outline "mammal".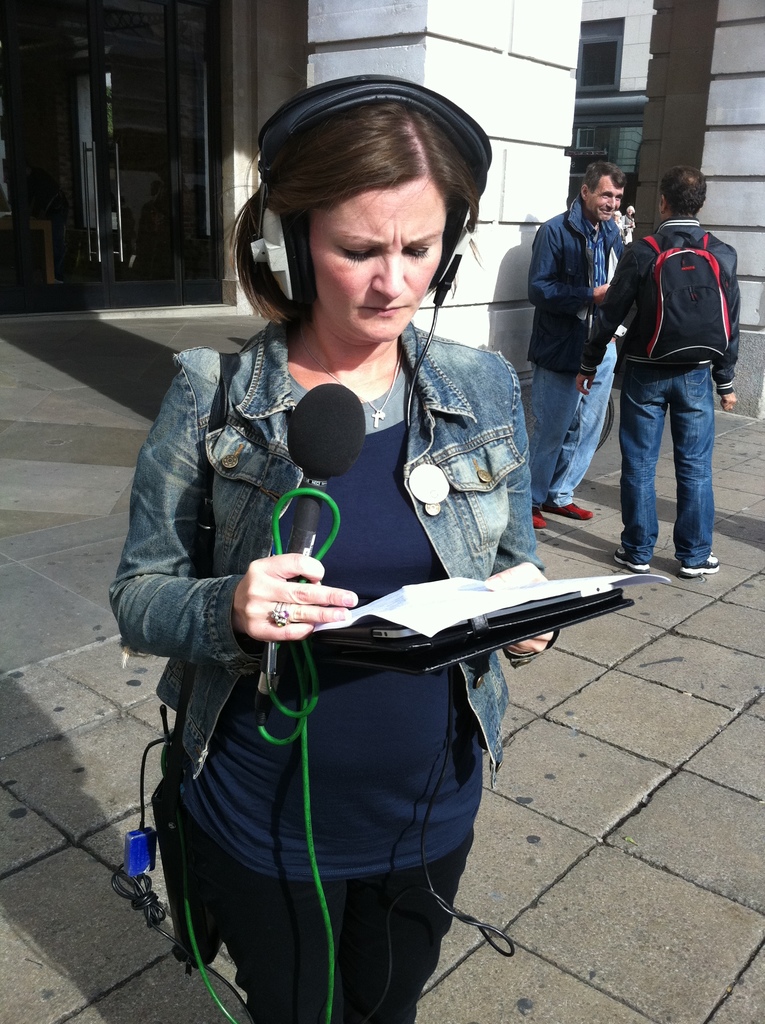
Outline: 577:162:746:582.
